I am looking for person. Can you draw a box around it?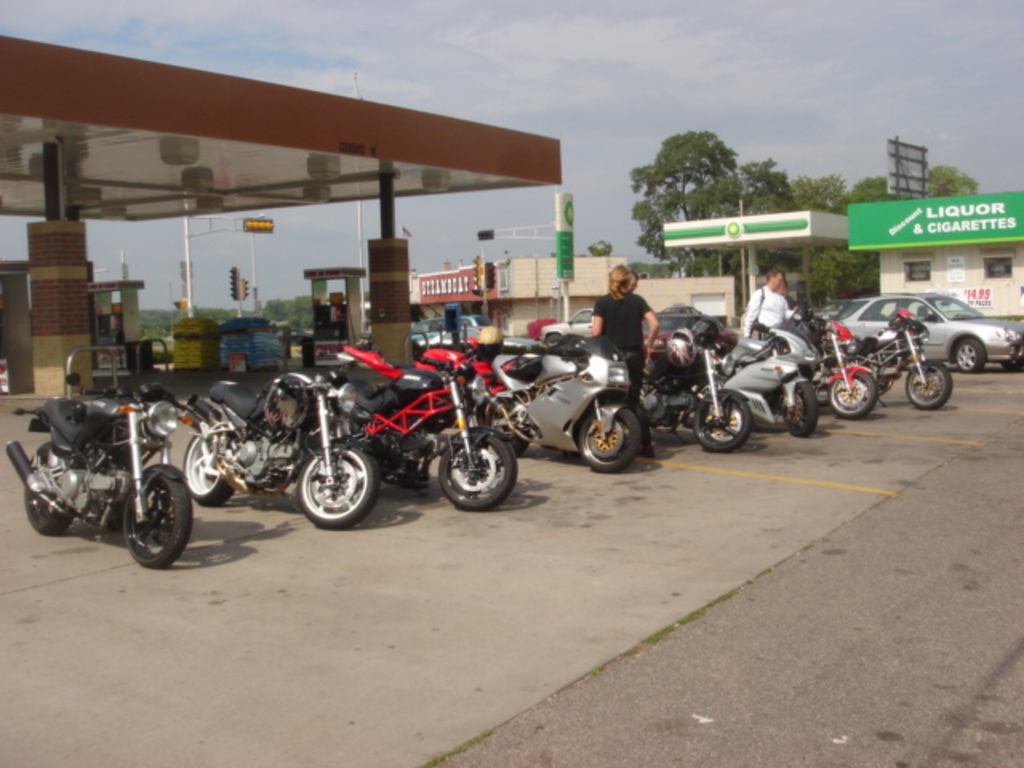
Sure, the bounding box is left=736, top=262, right=805, bottom=333.
